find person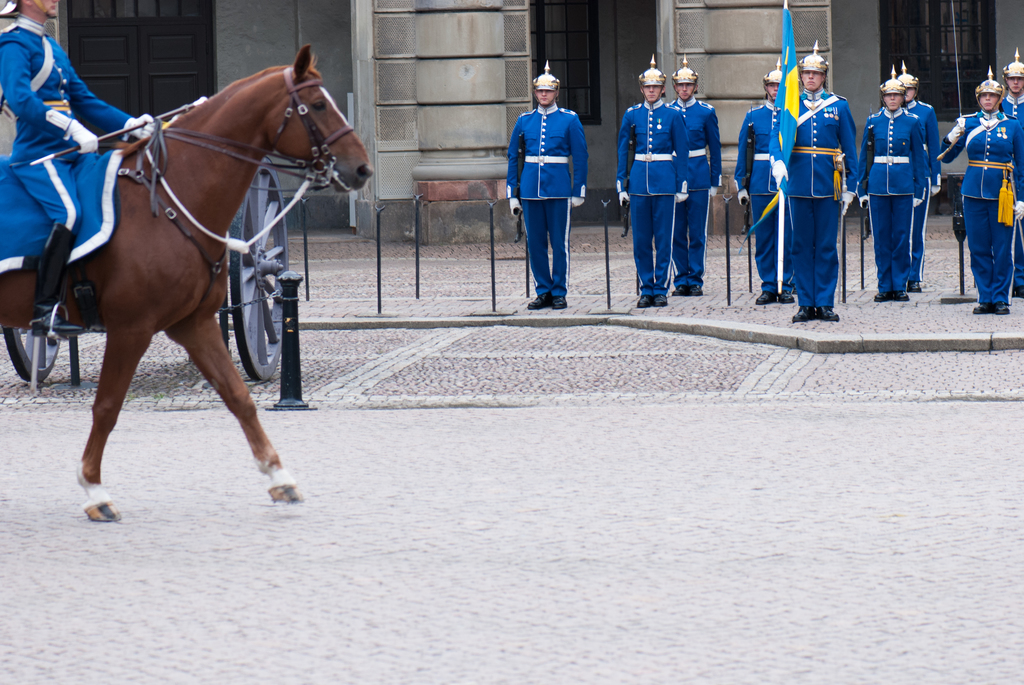
[x1=771, y1=43, x2=856, y2=323]
